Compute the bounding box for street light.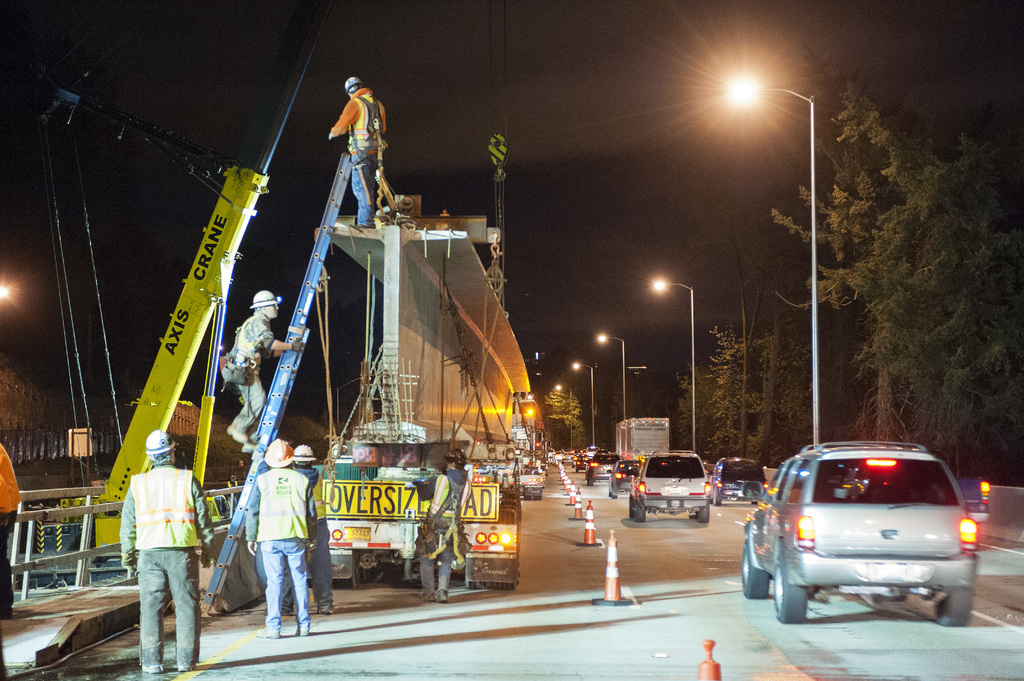
crop(733, 72, 817, 444).
